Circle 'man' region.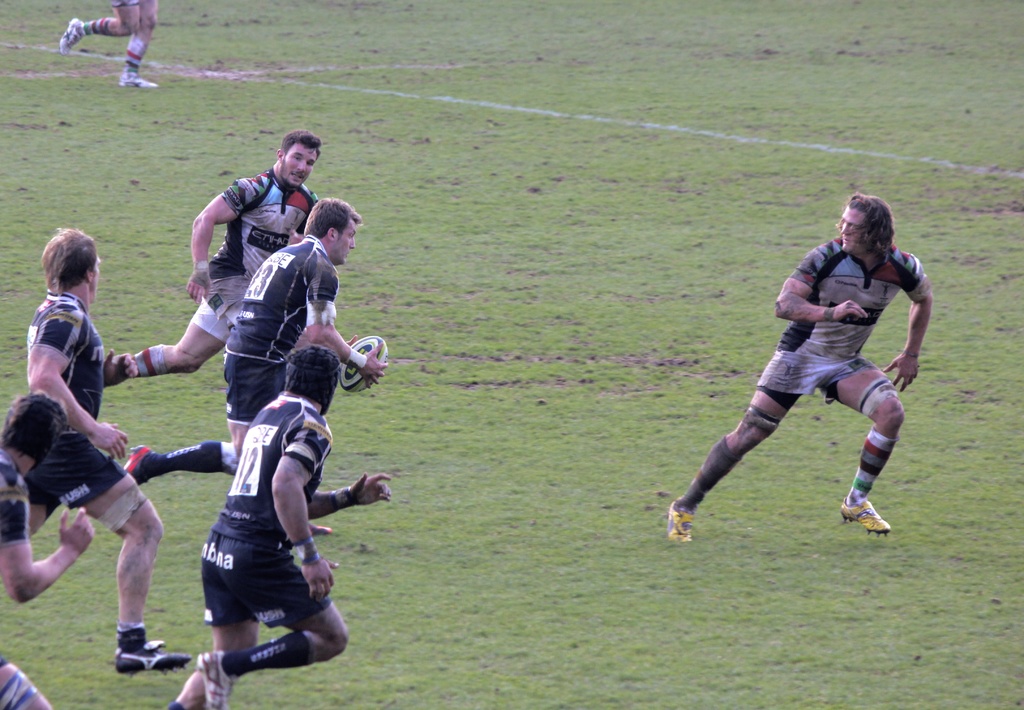
Region: 22/221/189/675.
